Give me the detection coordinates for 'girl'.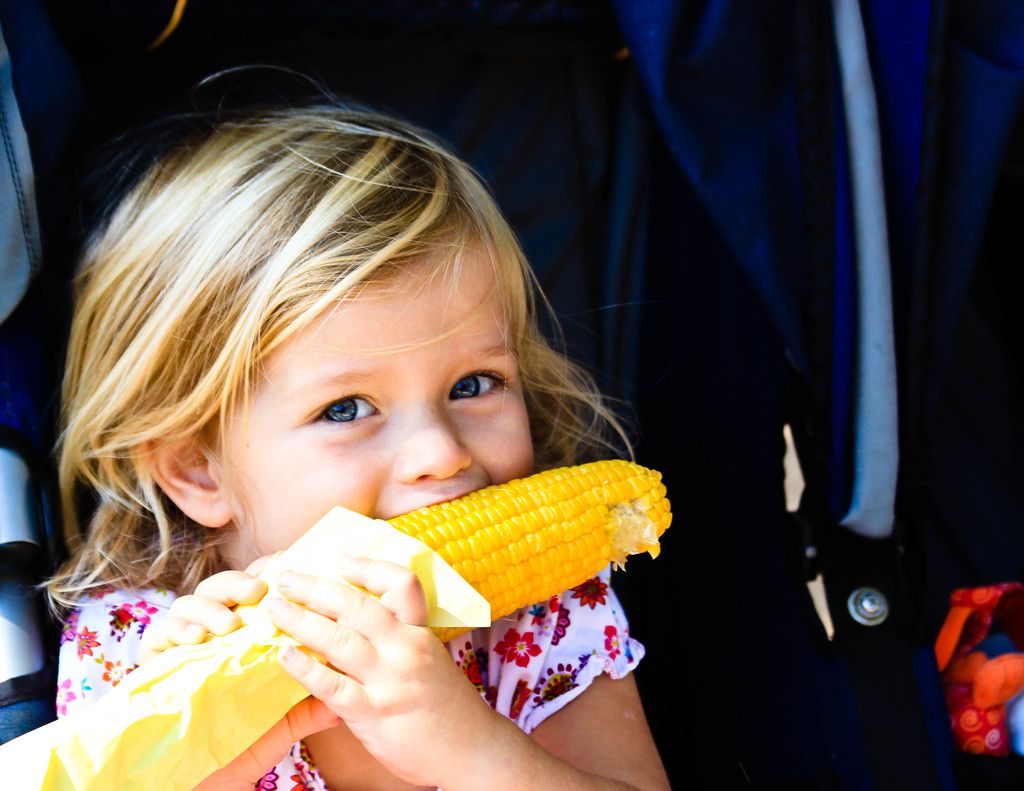
<bbox>33, 100, 670, 790</bbox>.
